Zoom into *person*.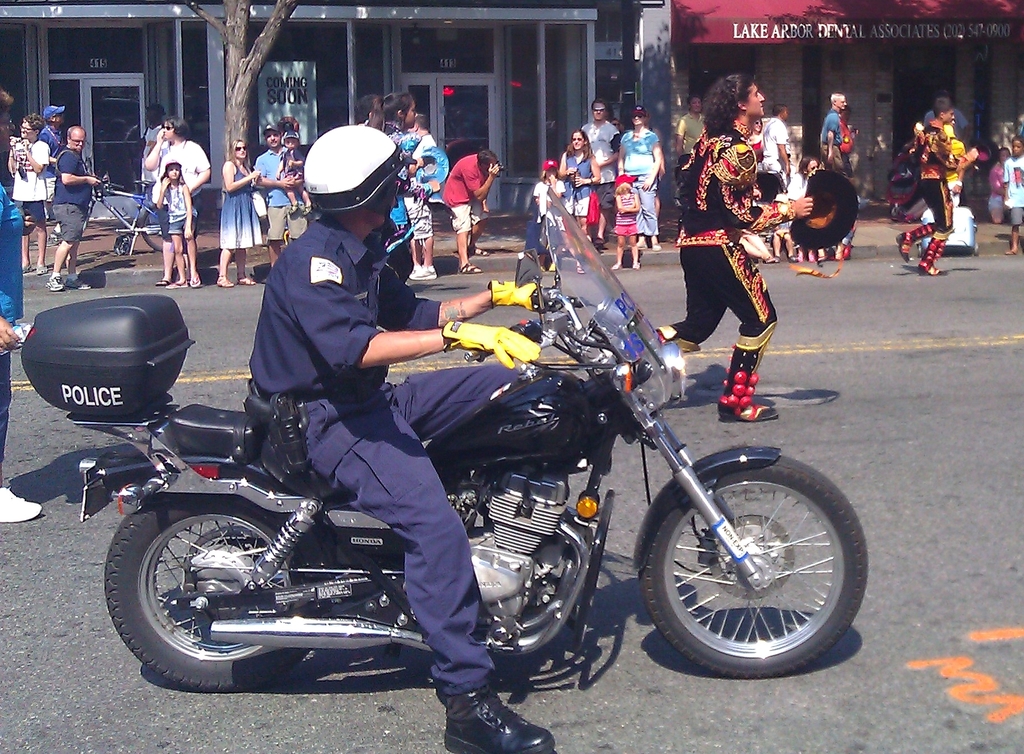
Zoom target: bbox=(145, 112, 209, 287).
